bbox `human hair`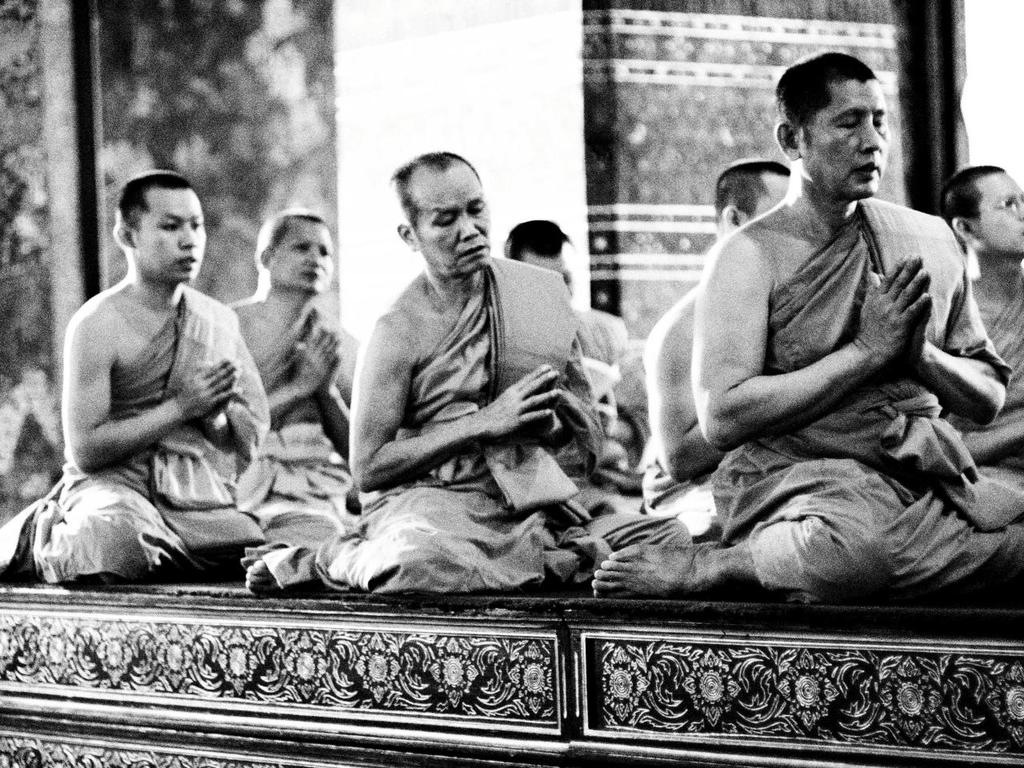
<bbox>105, 174, 194, 265</bbox>
